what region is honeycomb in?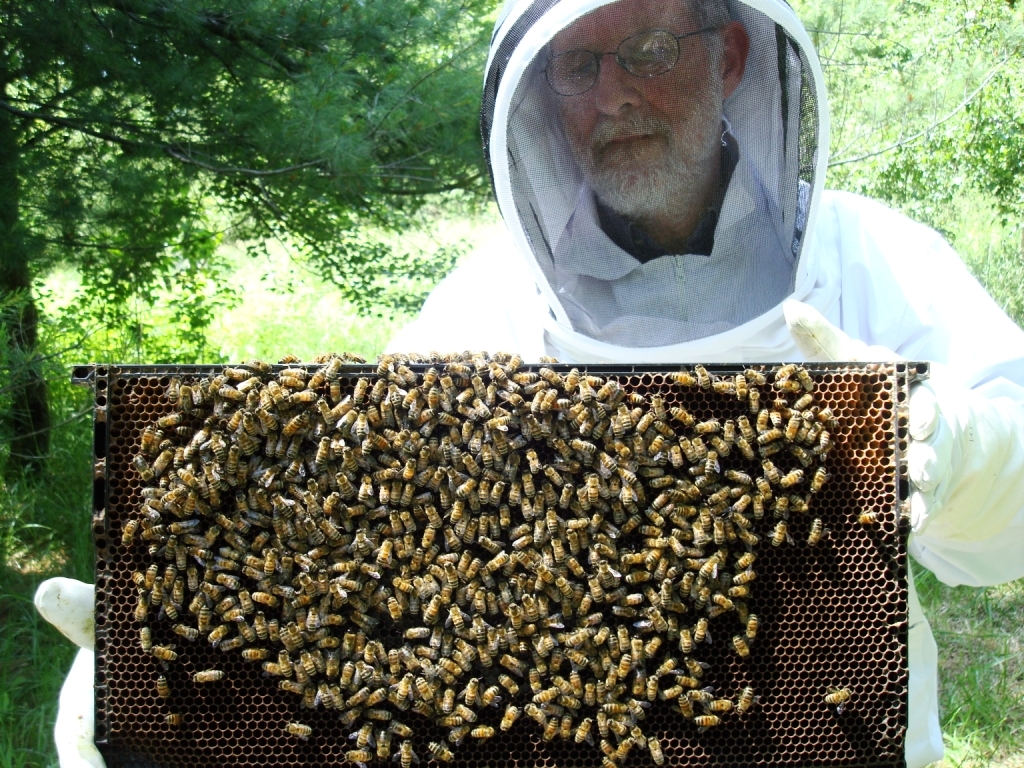
[x1=97, y1=377, x2=901, y2=767].
